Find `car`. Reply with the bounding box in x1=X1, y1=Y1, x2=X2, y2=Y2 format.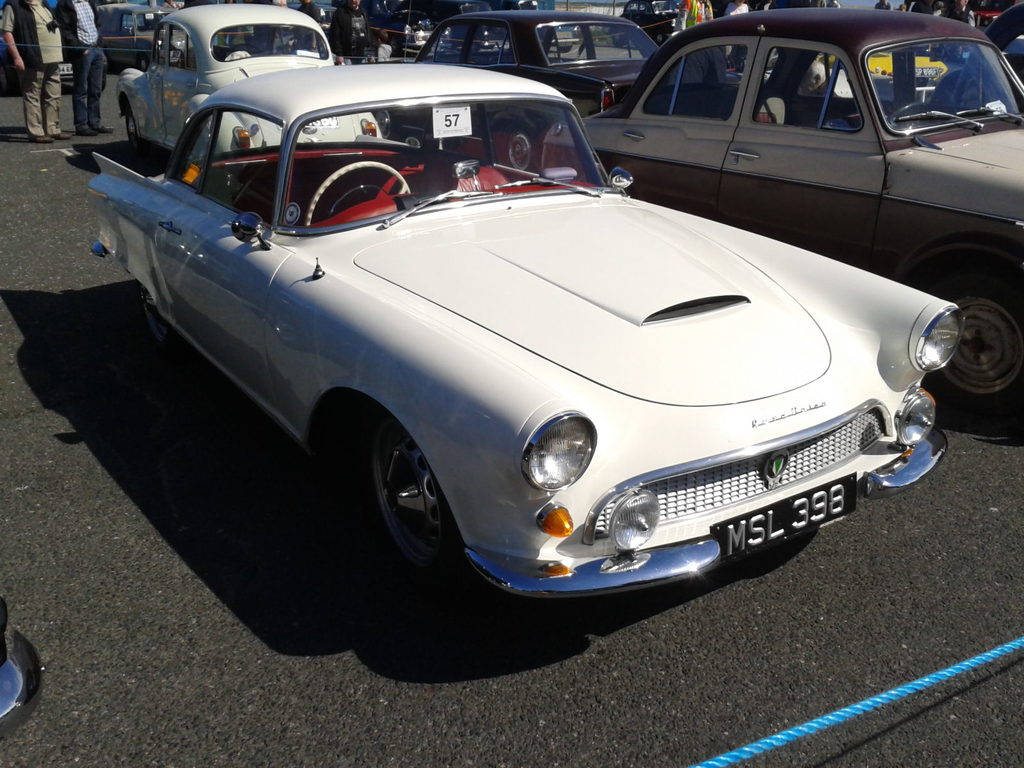
x1=92, y1=0, x2=193, y2=65.
